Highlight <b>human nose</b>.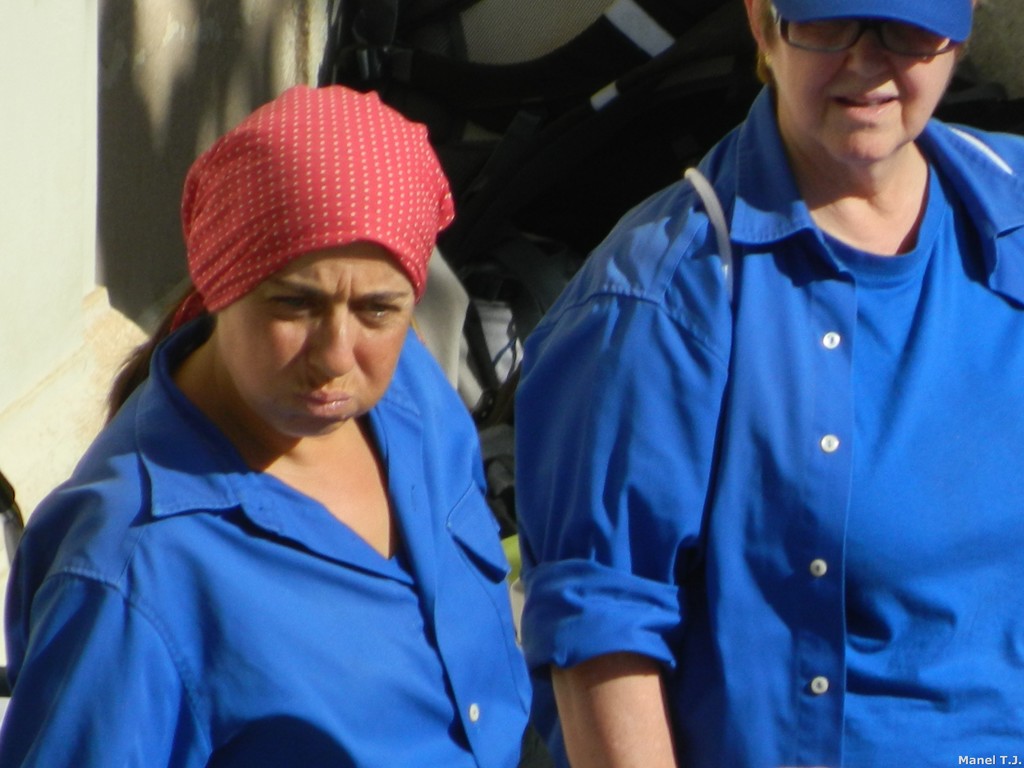
Highlighted region: (left=847, top=29, right=895, bottom=82).
